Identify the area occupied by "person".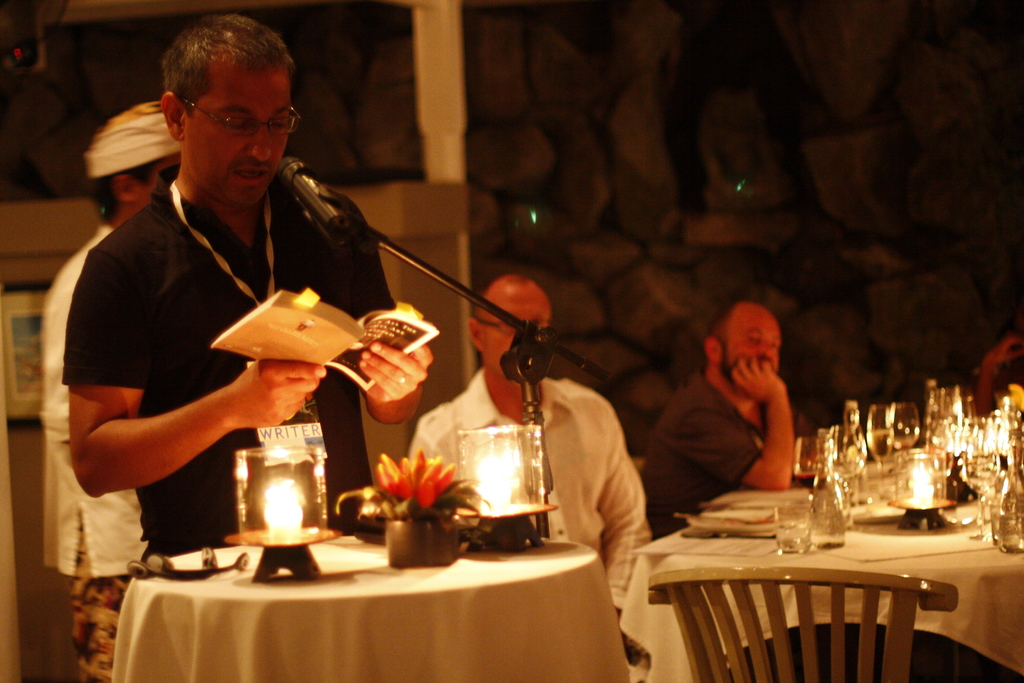
Area: {"x1": 648, "y1": 294, "x2": 803, "y2": 534}.
